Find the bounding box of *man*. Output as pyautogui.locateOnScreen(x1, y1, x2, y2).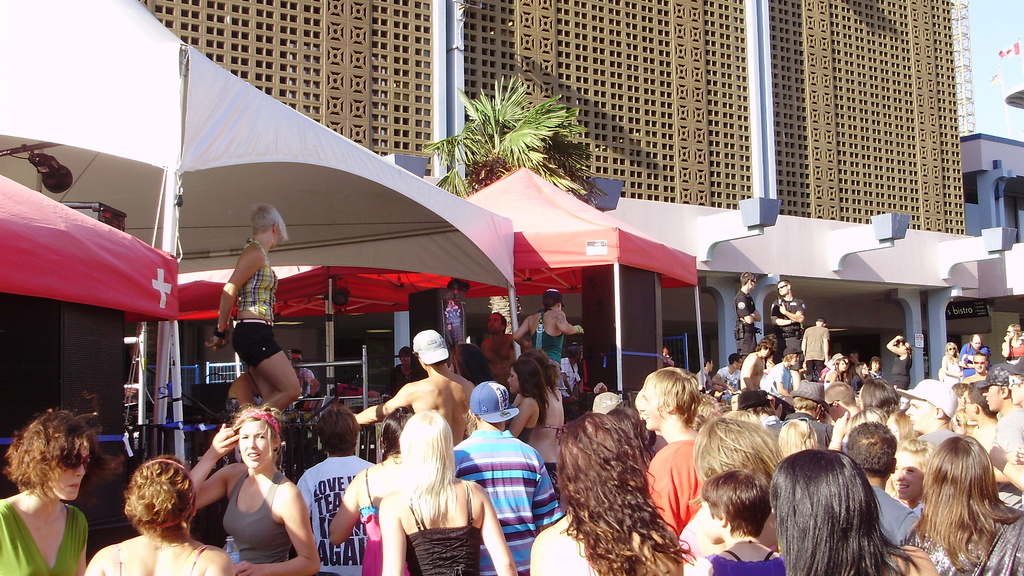
pyautogui.locateOnScreen(353, 326, 470, 445).
